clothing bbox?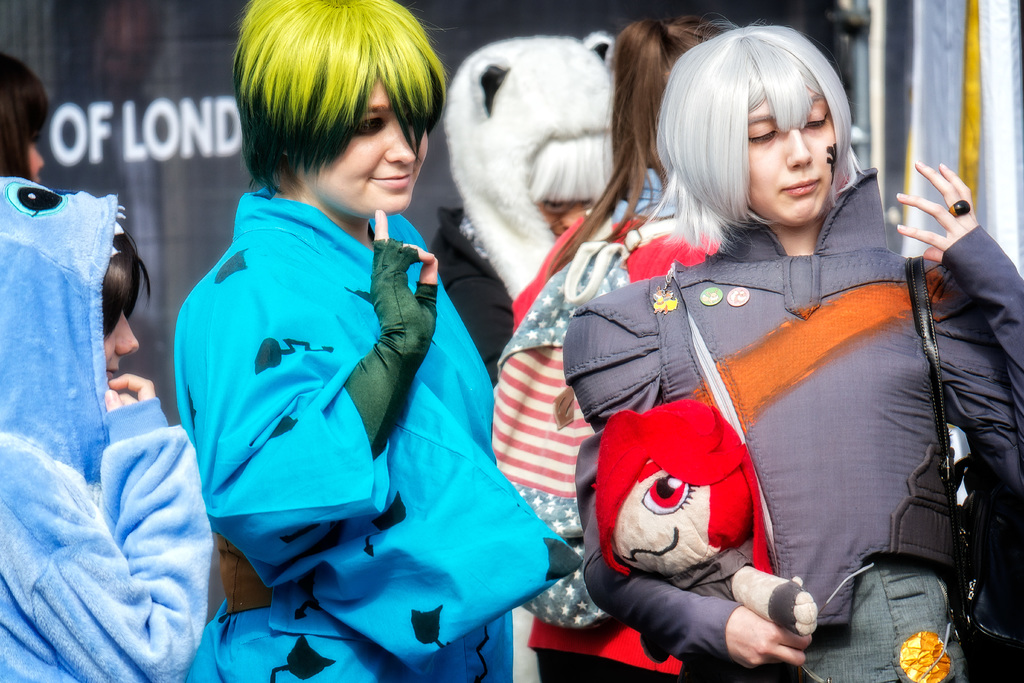
(435,201,516,388)
